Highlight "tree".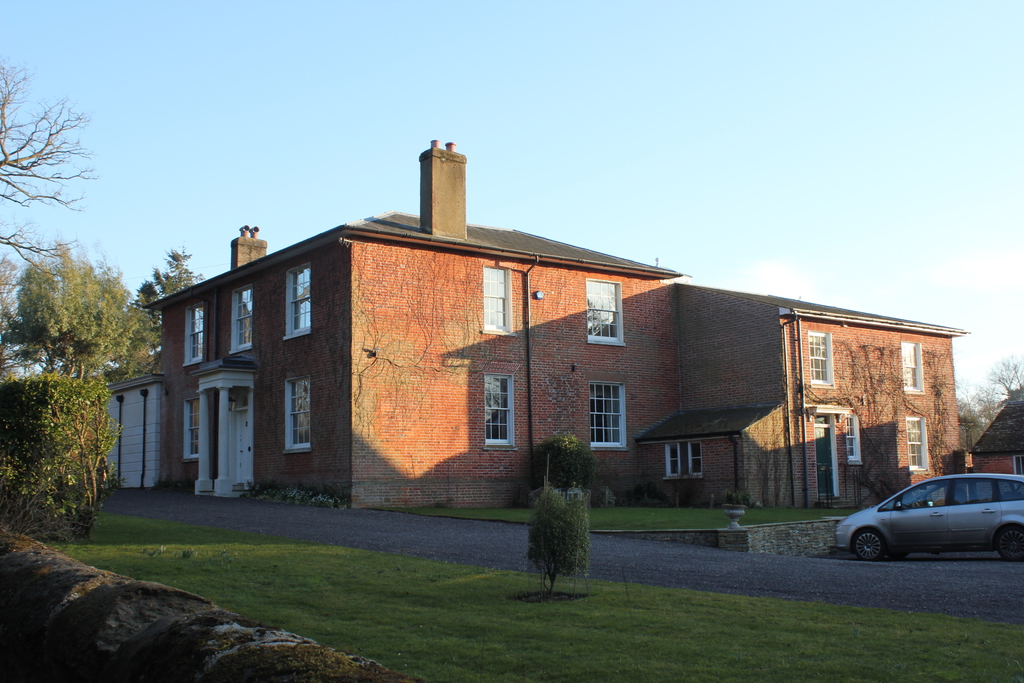
Highlighted region: pyautogui.locateOnScreen(0, 52, 110, 277).
